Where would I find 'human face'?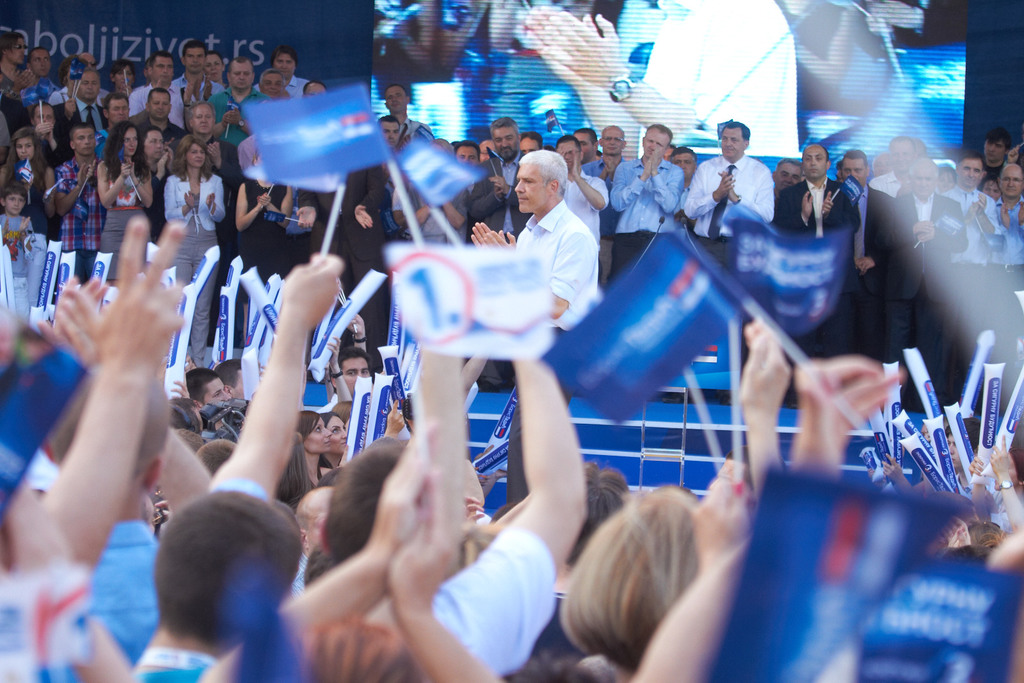
At detection(202, 54, 223, 79).
